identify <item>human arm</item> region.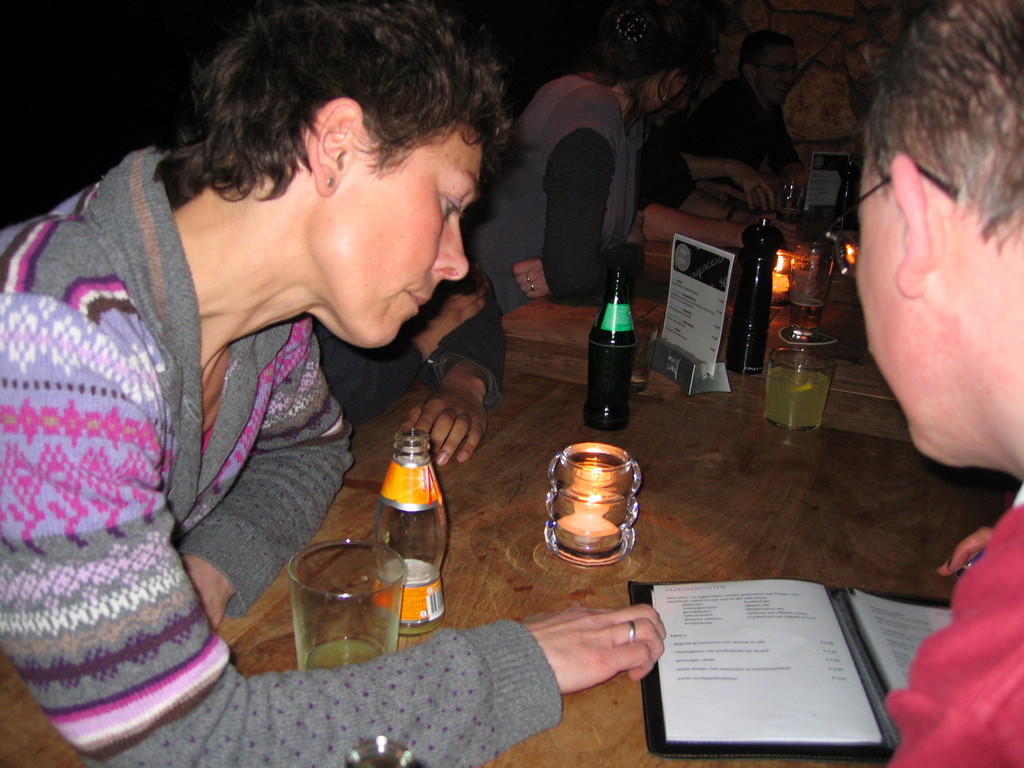
Region: locate(689, 149, 780, 213).
